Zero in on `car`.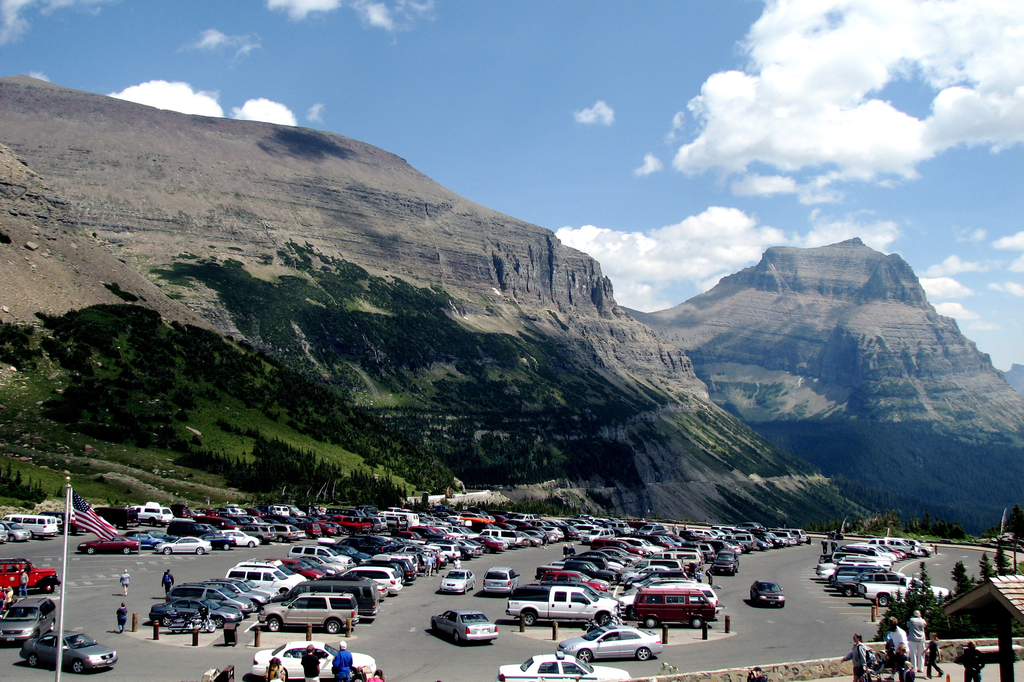
Zeroed in: region(0, 559, 58, 604).
